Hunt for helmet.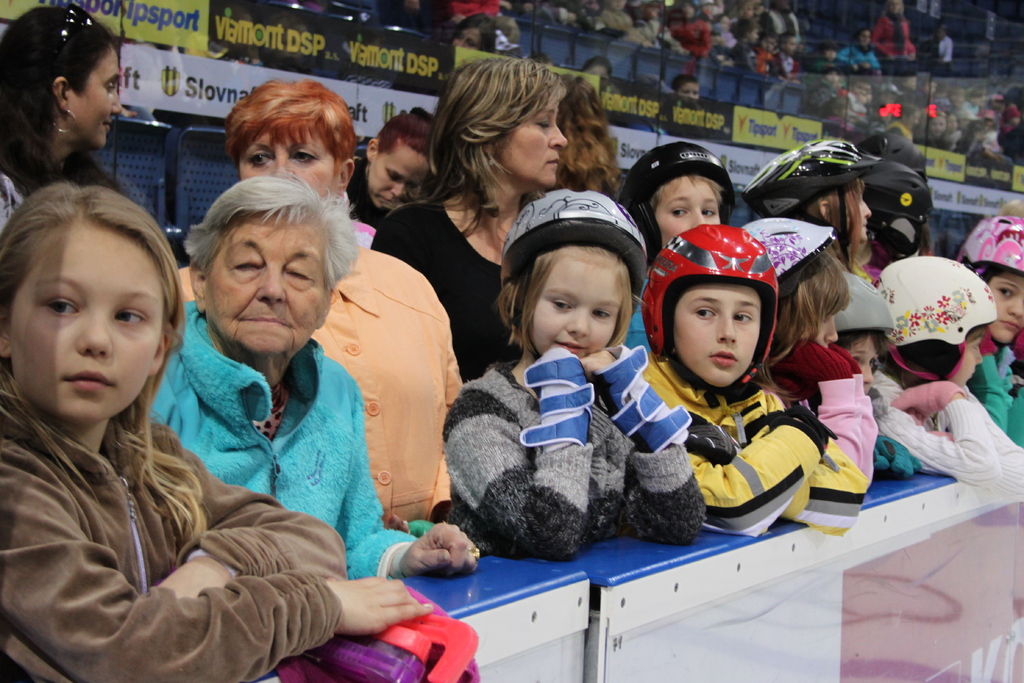
Hunted down at 746:214:835:284.
